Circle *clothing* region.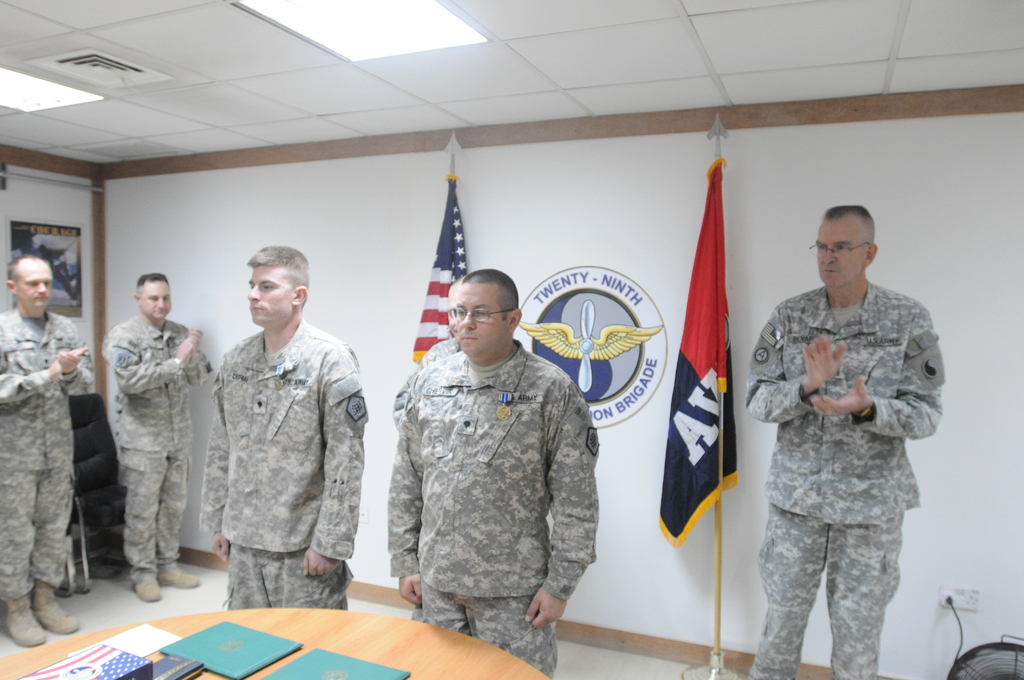
Region: left=211, top=316, right=368, bottom=612.
